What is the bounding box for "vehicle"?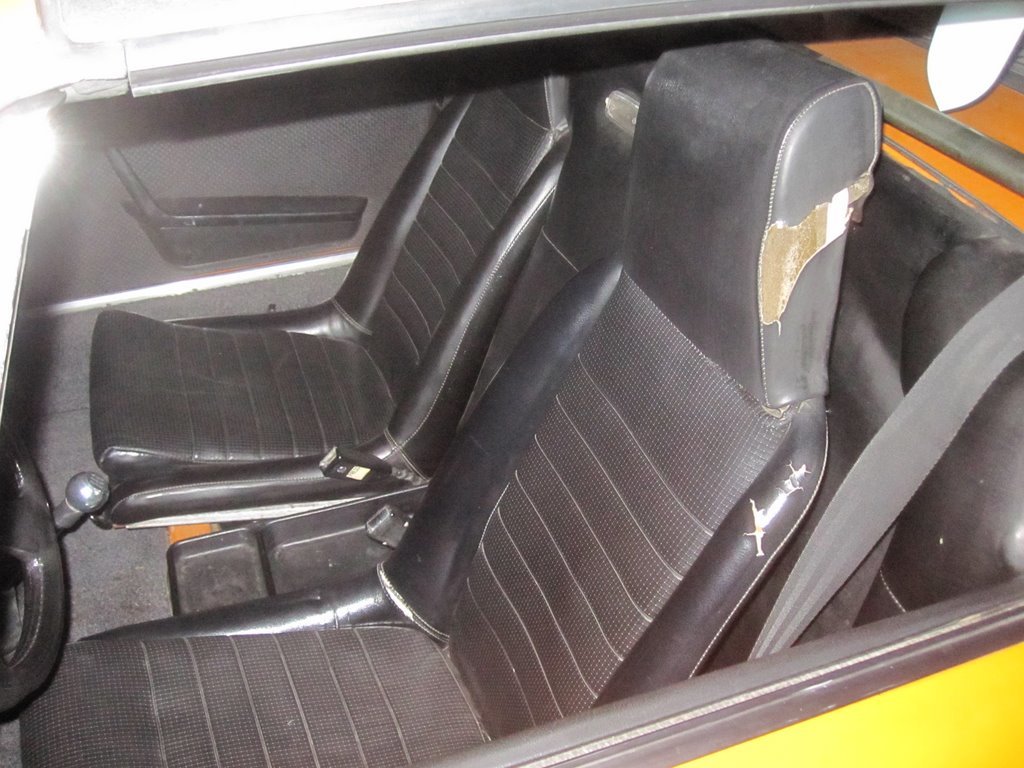
BBox(23, 3, 986, 761).
